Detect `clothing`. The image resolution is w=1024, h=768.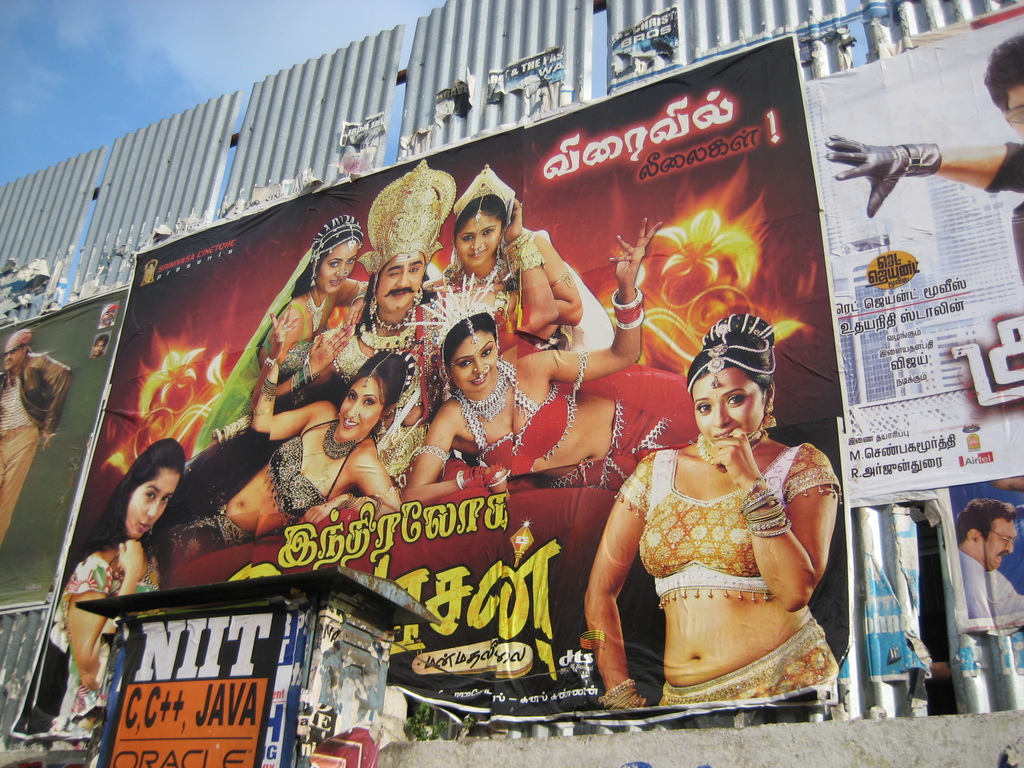
locate(452, 356, 576, 483).
